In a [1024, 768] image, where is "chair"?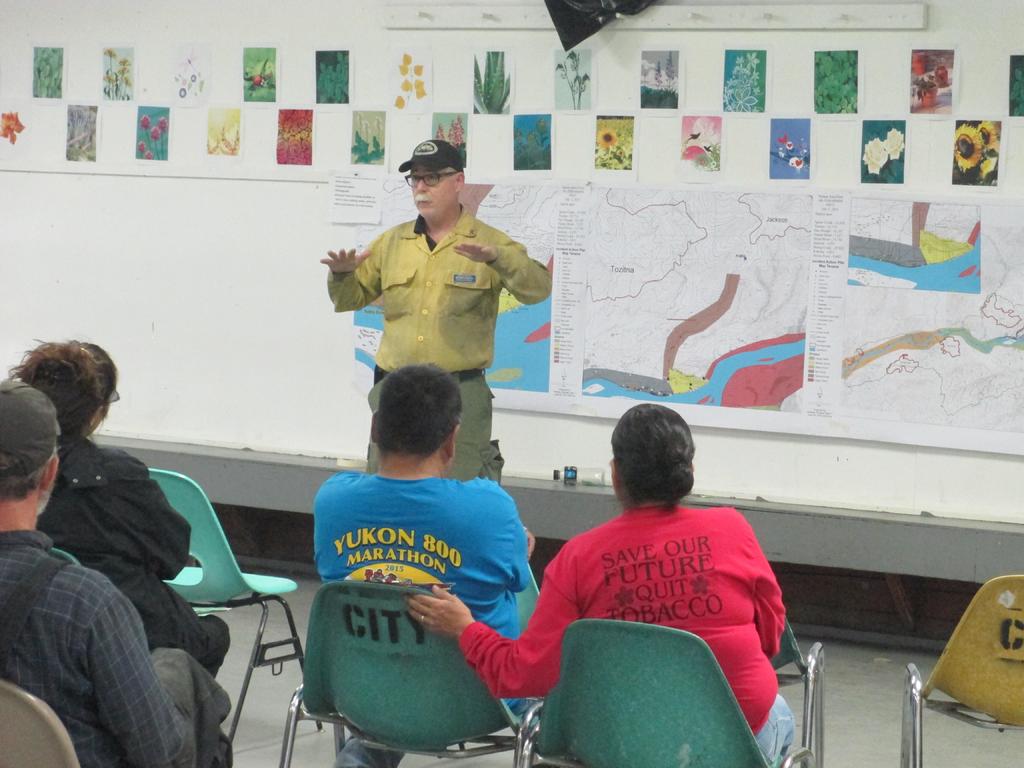
crop(895, 574, 1023, 767).
